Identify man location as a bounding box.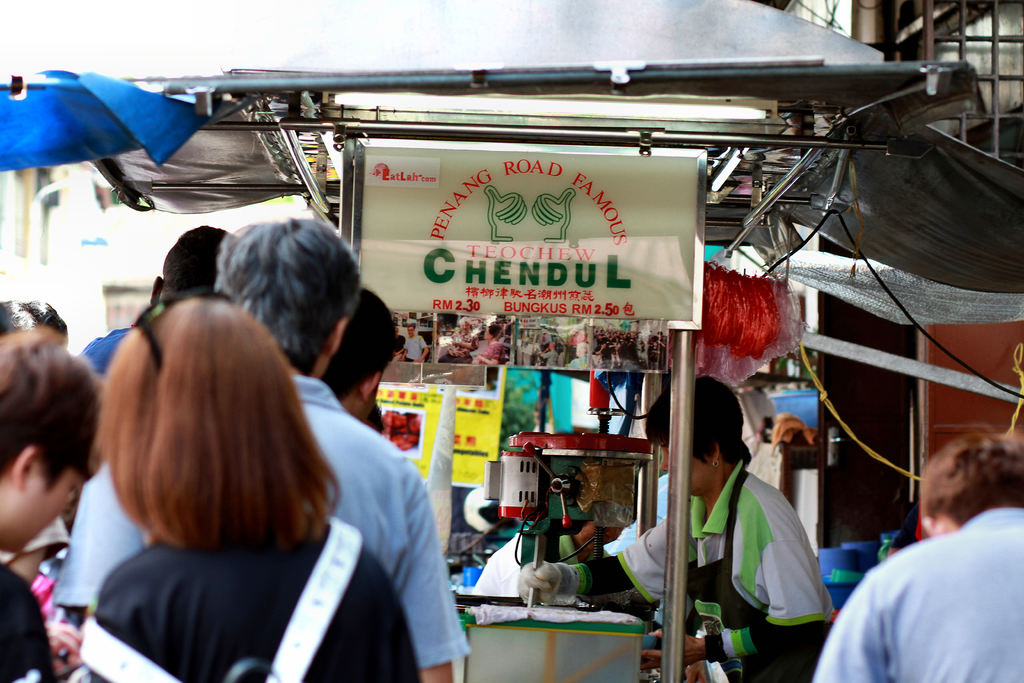
rect(78, 223, 237, 378).
